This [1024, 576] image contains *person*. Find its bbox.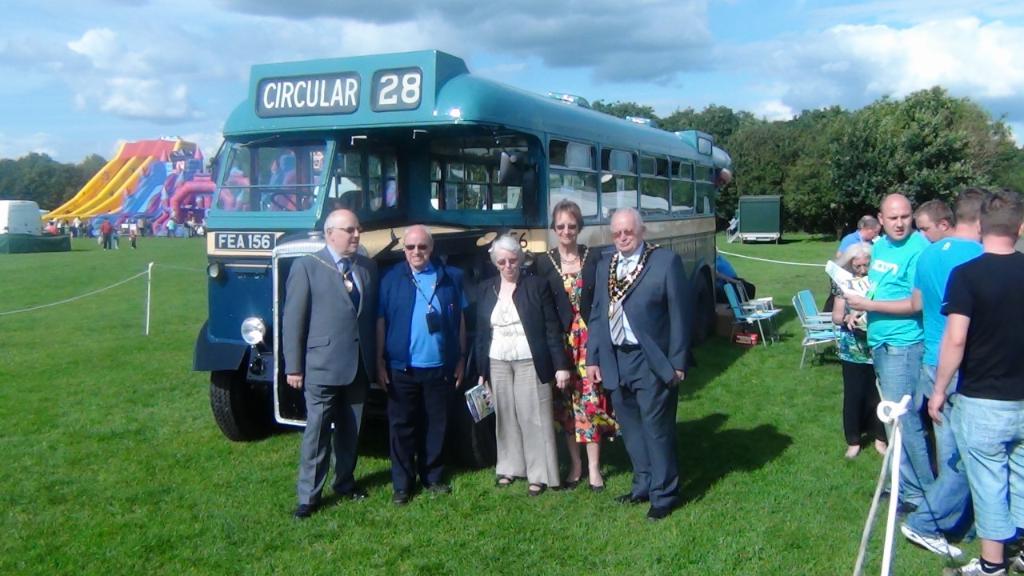
x1=165 y1=214 x2=177 y2=236.
